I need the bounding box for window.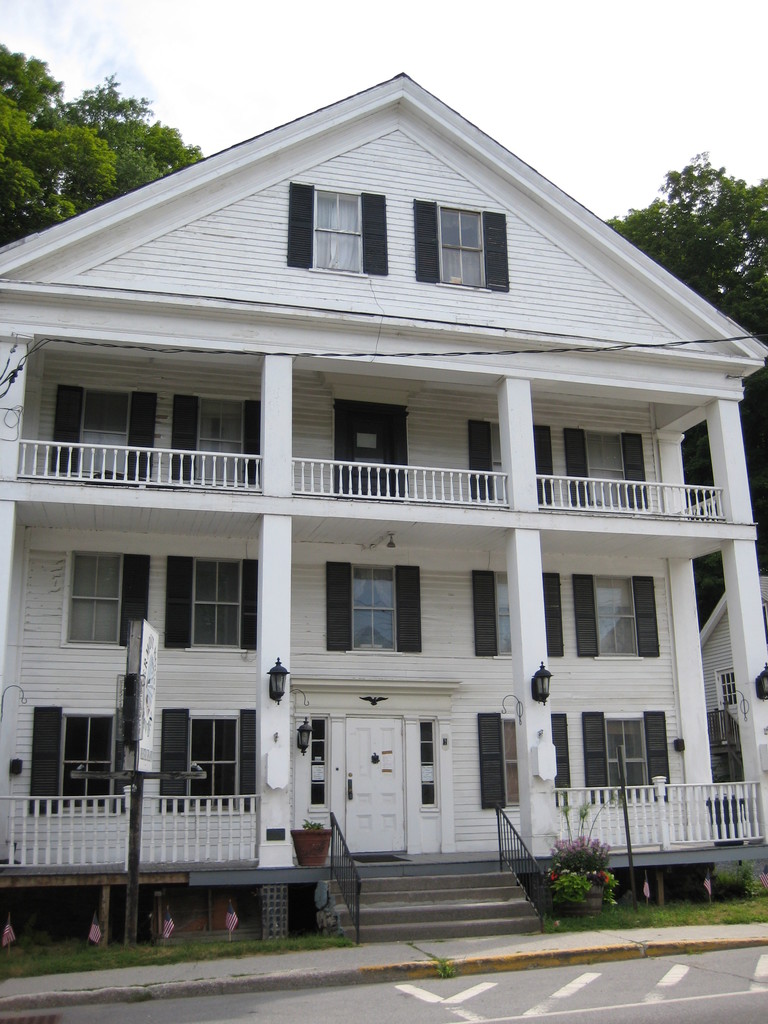
Here it is: bbox(434, 189, 503, 298).
